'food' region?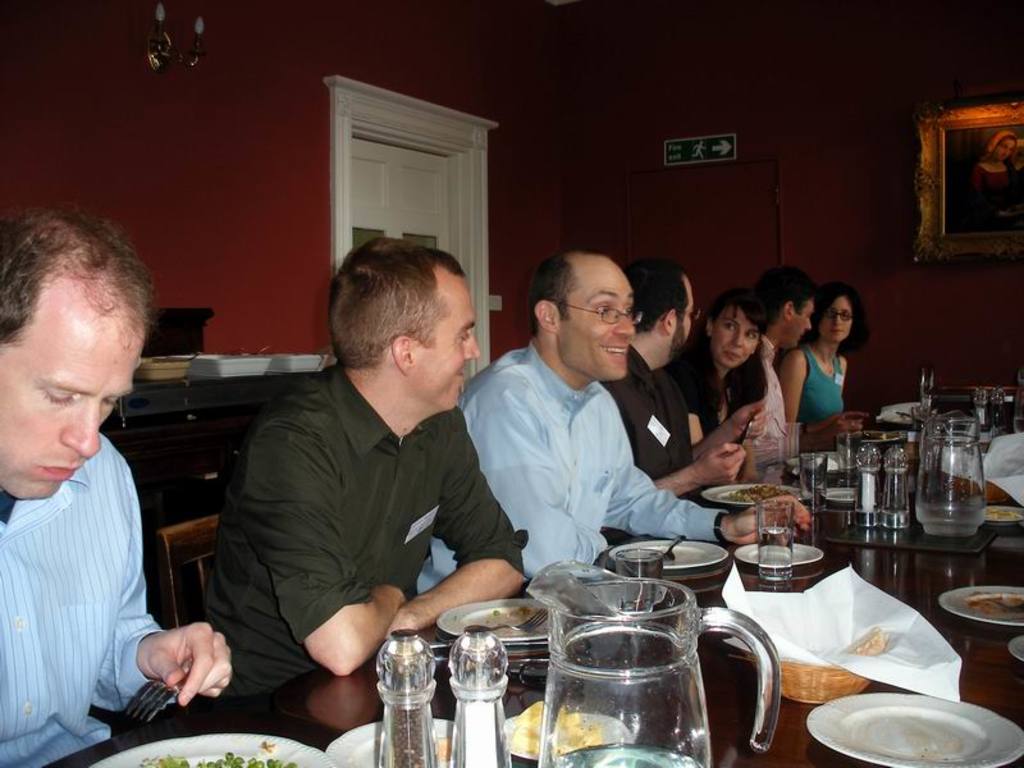
(x1=840, y1=623, x2=888, y2=659)
